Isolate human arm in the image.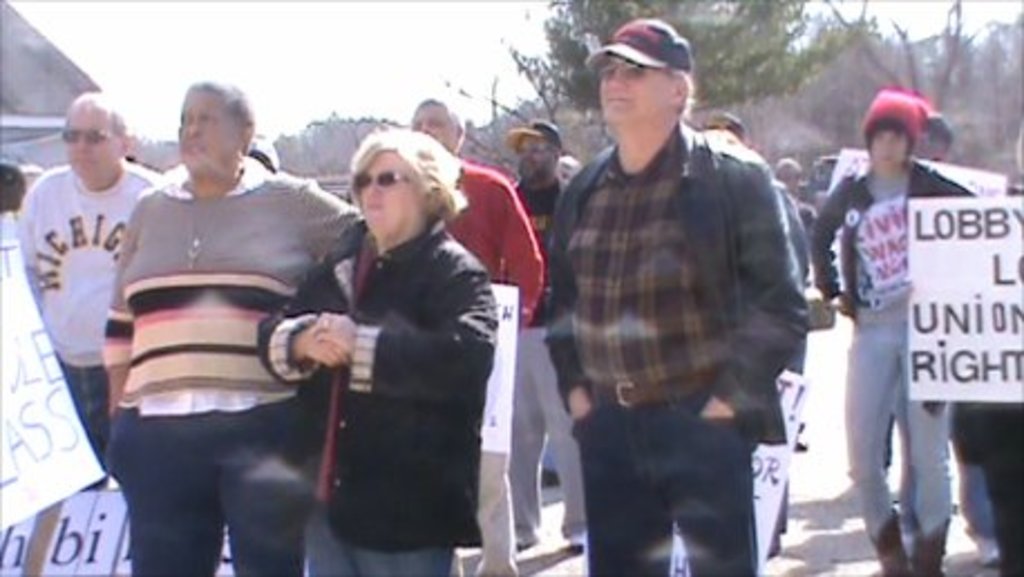
Isolated region: locate(800, 177, 861, 324).
